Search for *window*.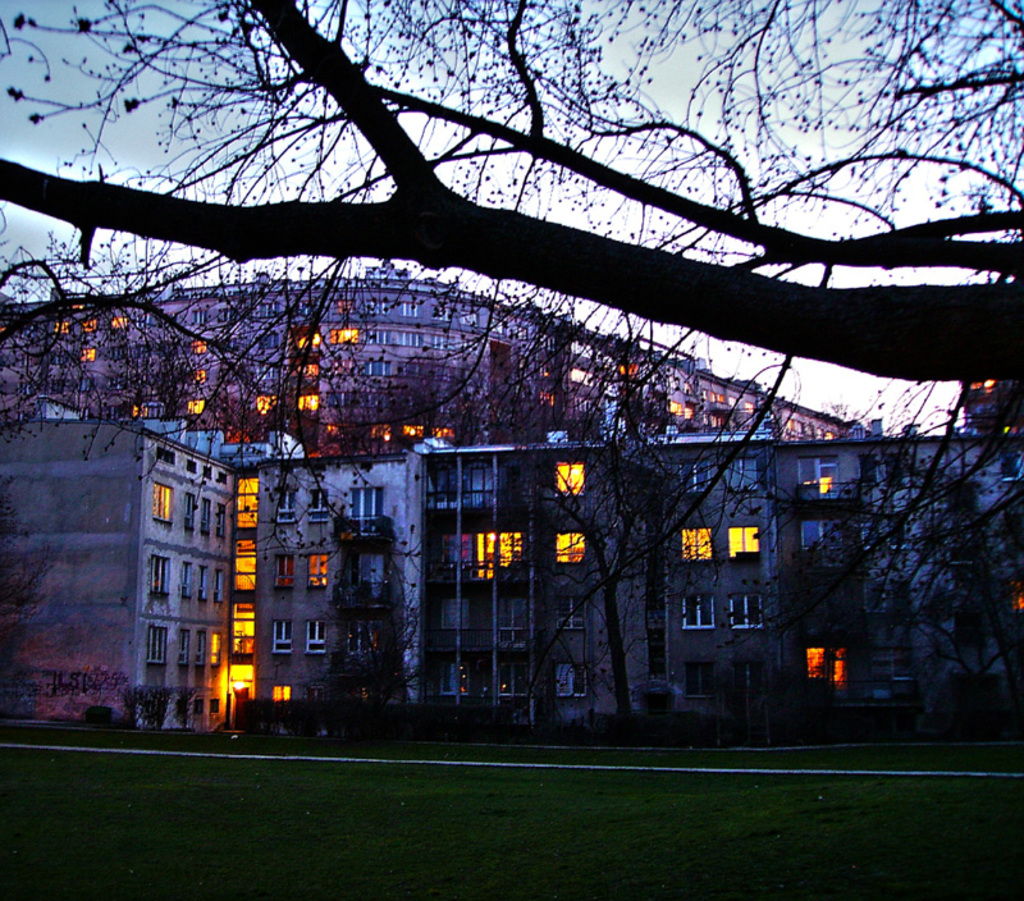
Found at <box>797,461,847,499</box>.
